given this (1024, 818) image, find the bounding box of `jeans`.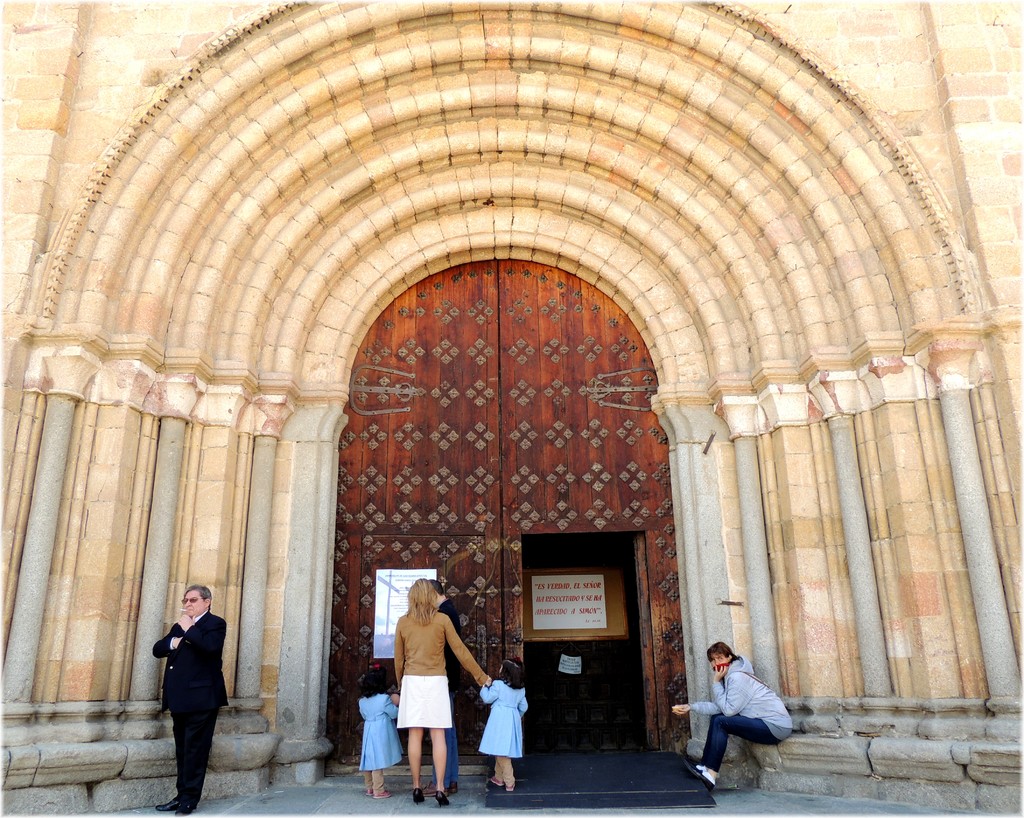
{"left": 434, "top": 693, "right": 458, "bottom": 788}.
